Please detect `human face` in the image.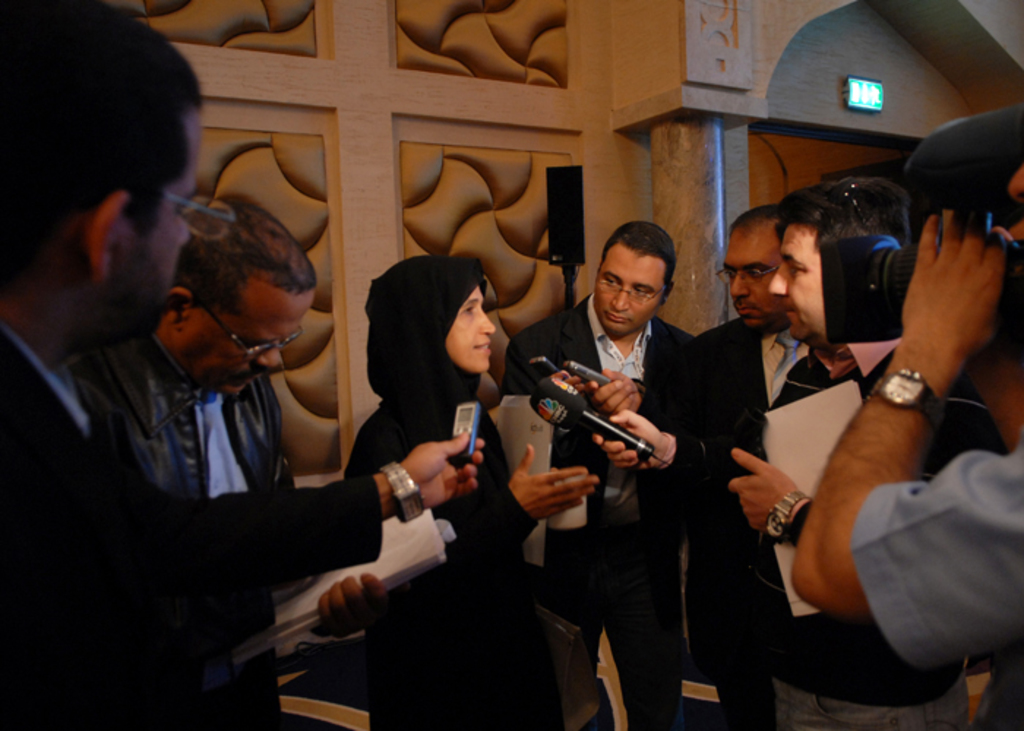
178/270/319/398.
